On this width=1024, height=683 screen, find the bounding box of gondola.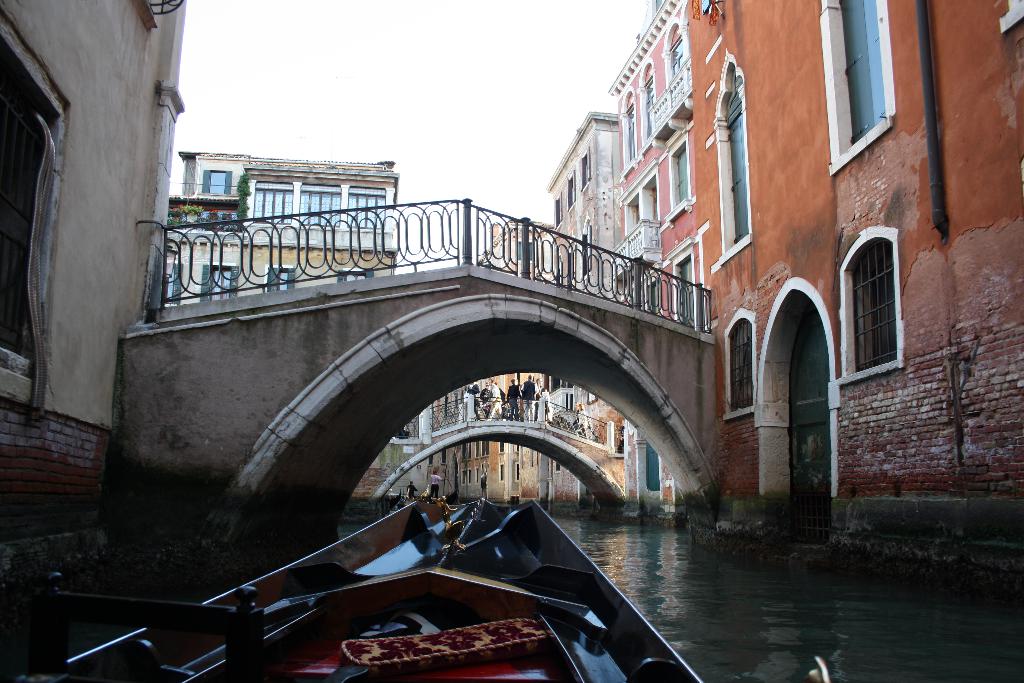
Bounding box: (387, 488, 405, 515).
